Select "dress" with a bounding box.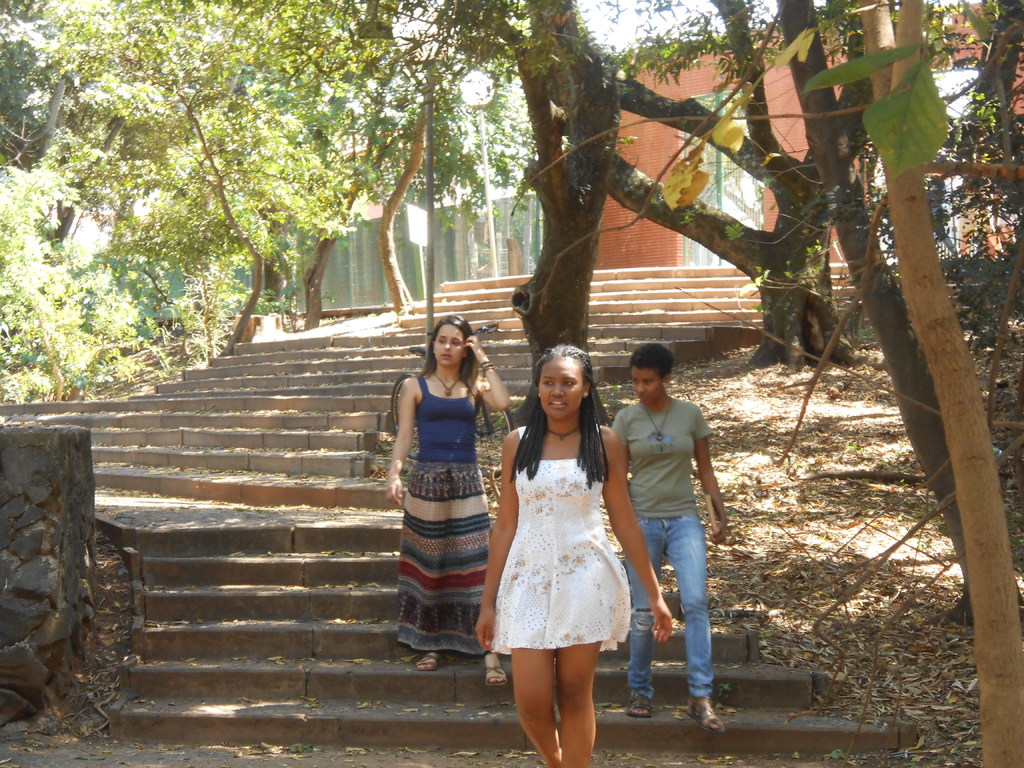
490,424,630,657.
